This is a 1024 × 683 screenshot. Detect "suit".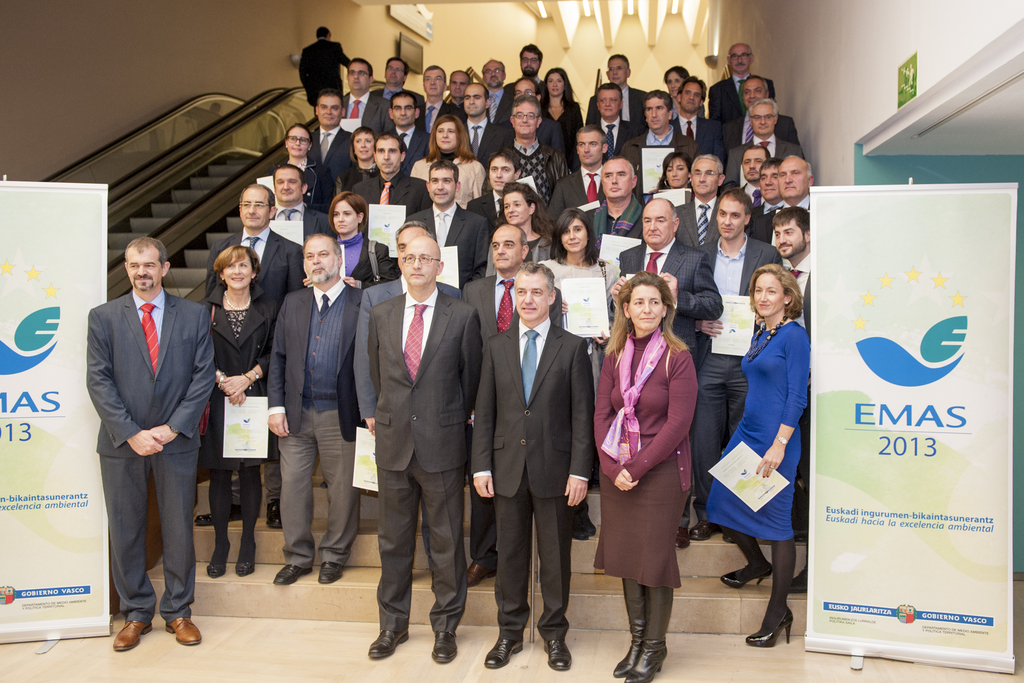
543/162/610/230.
